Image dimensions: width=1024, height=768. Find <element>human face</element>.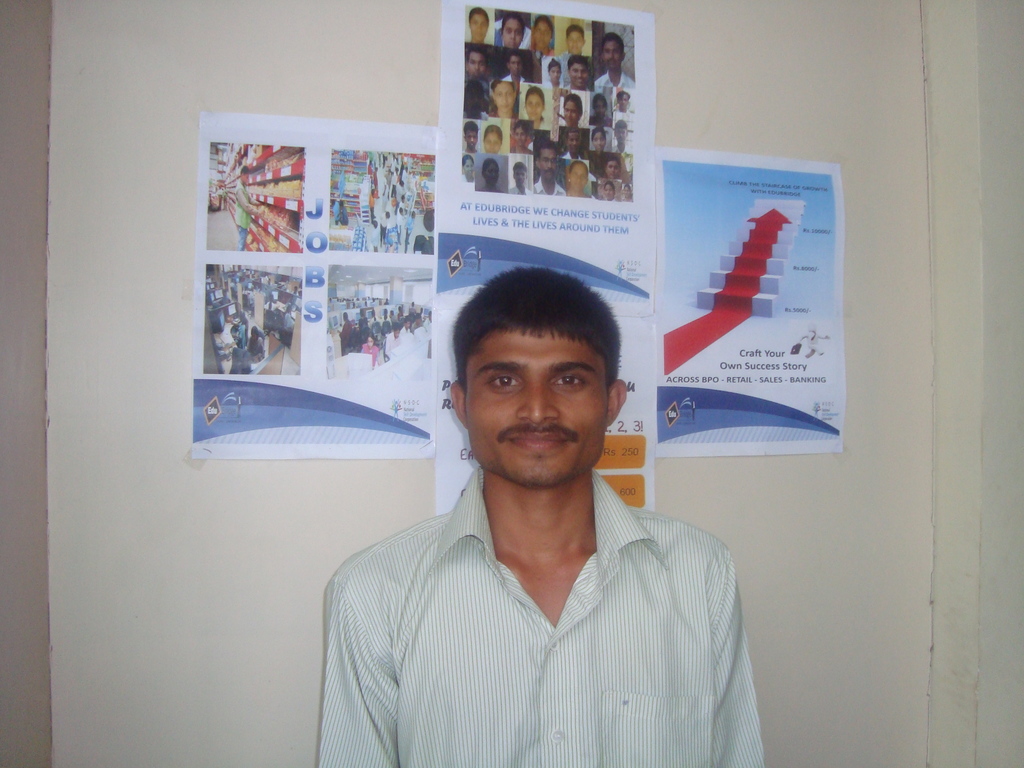
rect(467, 327, 611, 487).
